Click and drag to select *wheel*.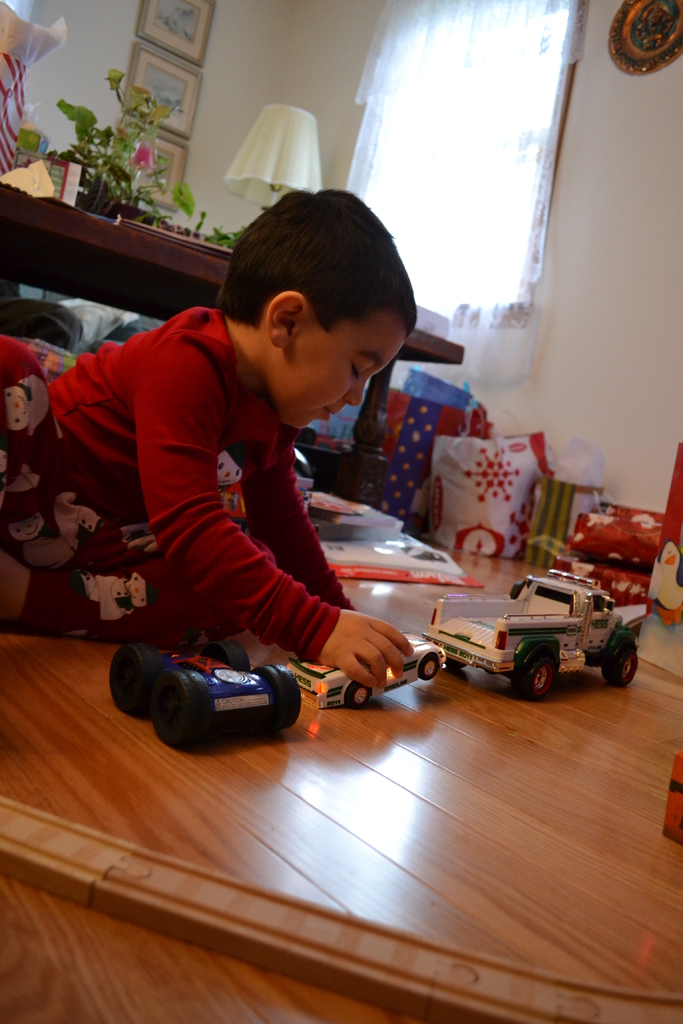
Selection: region(349, 682, 377, 712).
